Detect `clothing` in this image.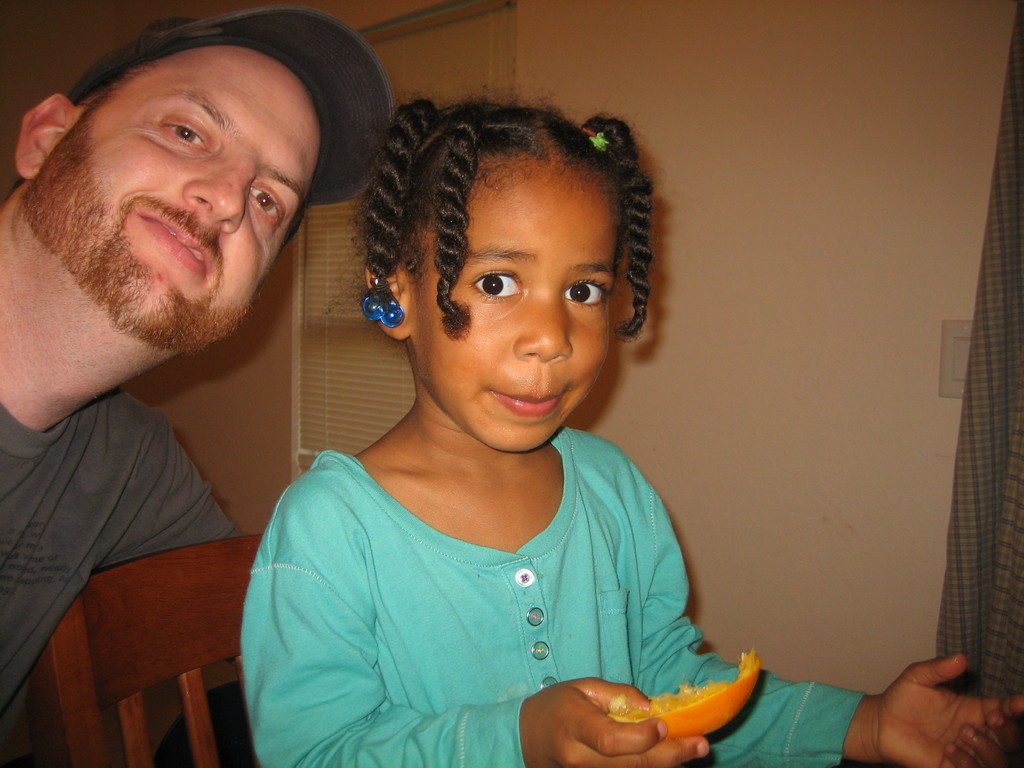
Detection: l=237, t=427, r=864, b=767.
